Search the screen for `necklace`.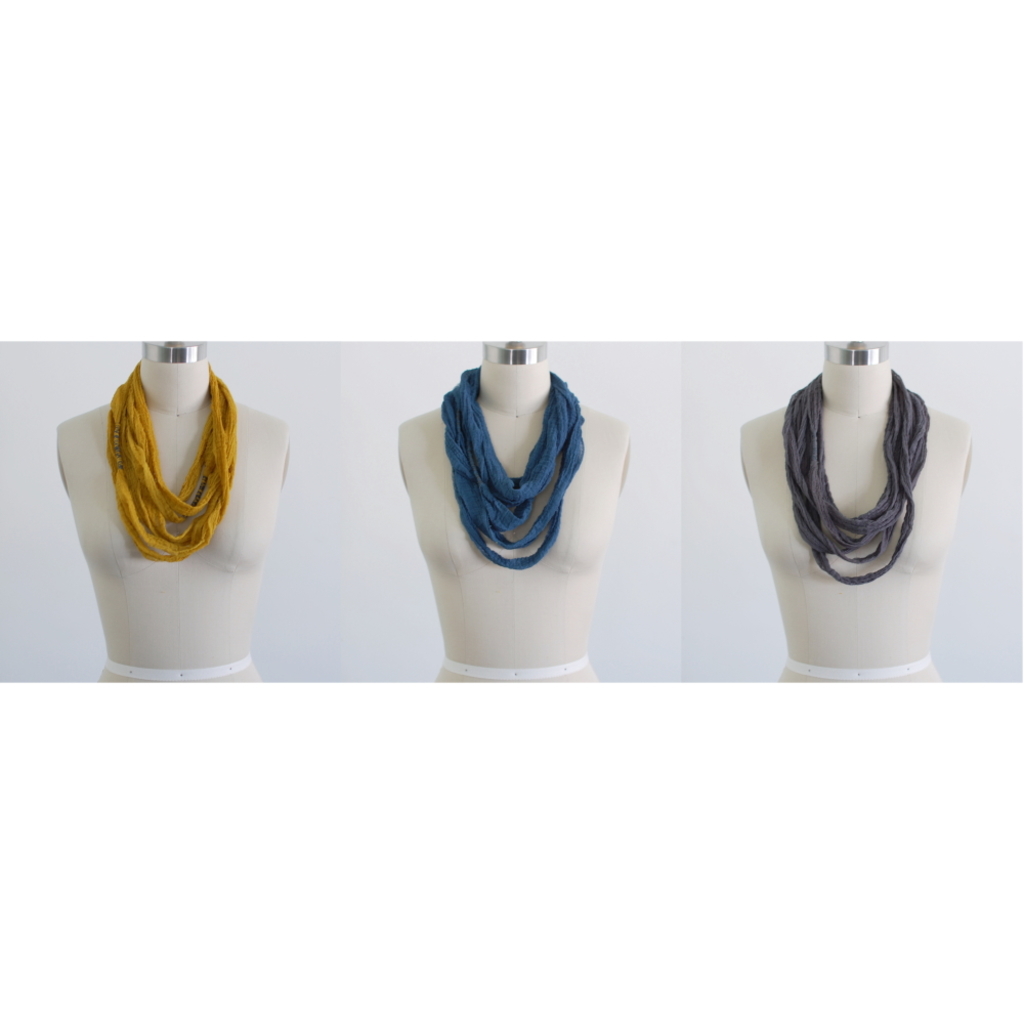
Found at left=783, top=369, right=933, bottom=587.
